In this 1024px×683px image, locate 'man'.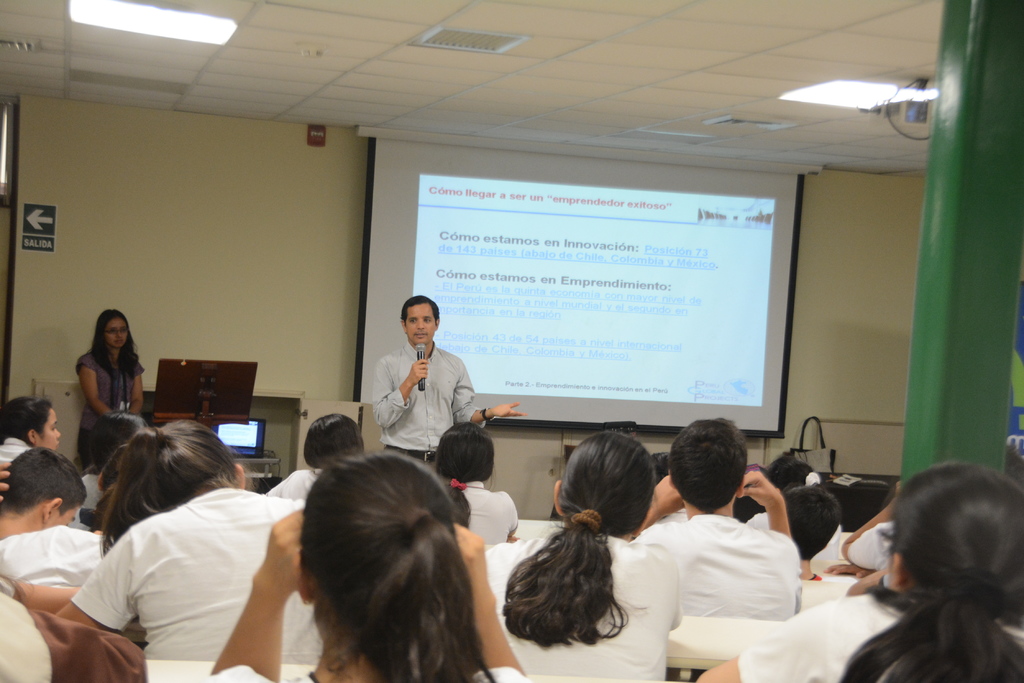
Bounding box: BBox(630, 419, 801, 622).
